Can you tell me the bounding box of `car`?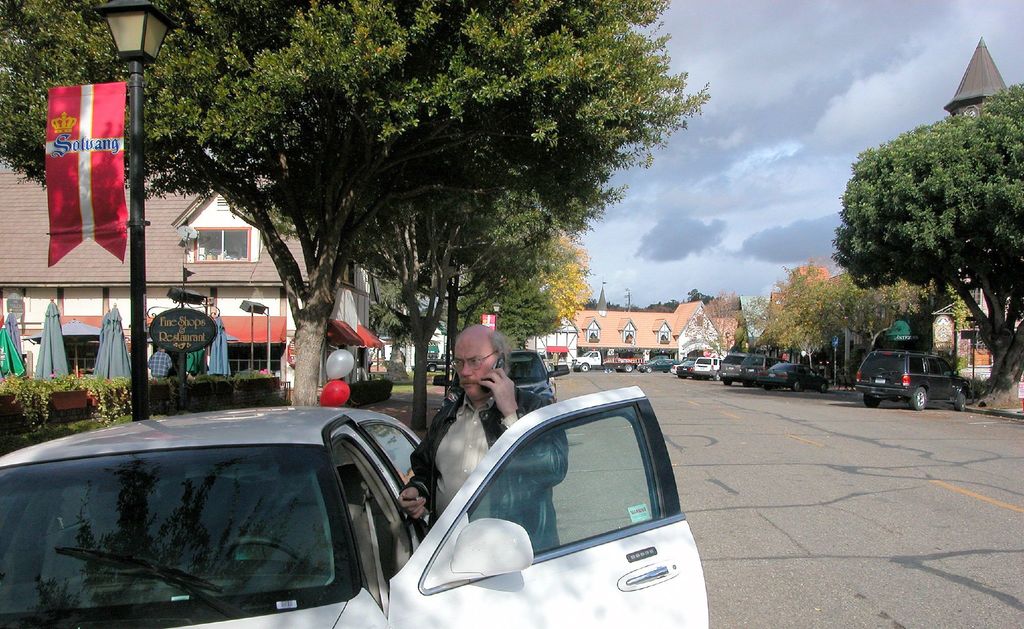
<region>638, 354, 688, 372</region>.
